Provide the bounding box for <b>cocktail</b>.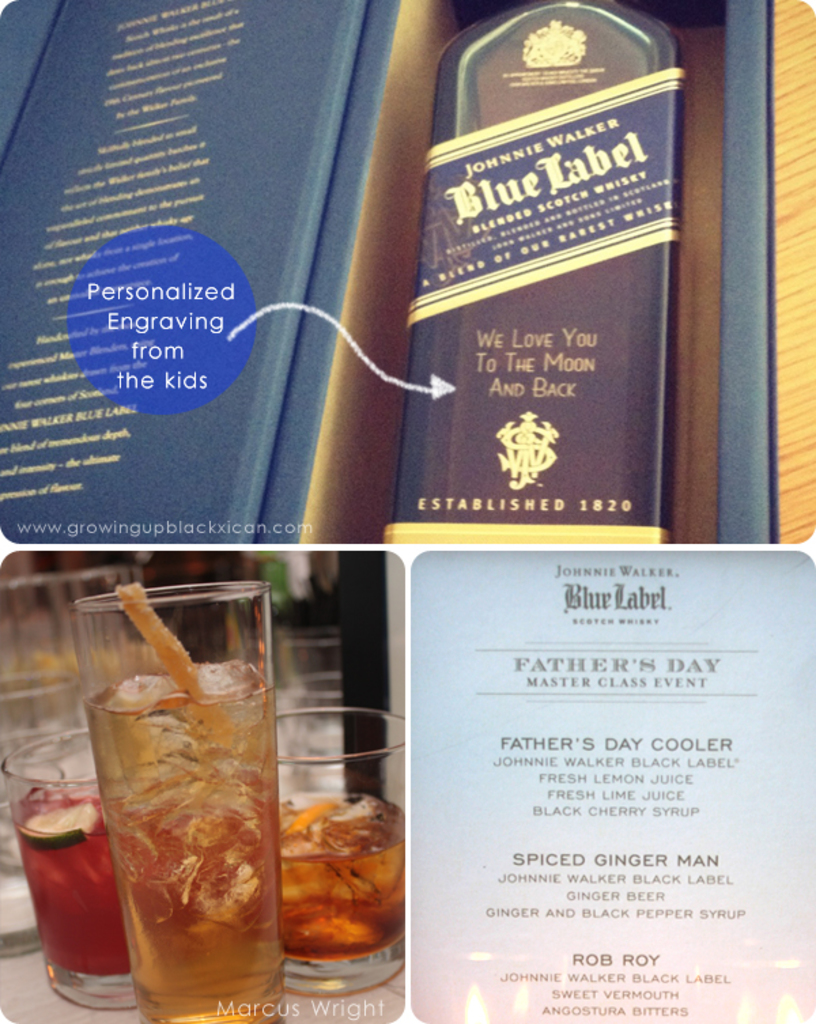
(0, 719, 140, 1013).
